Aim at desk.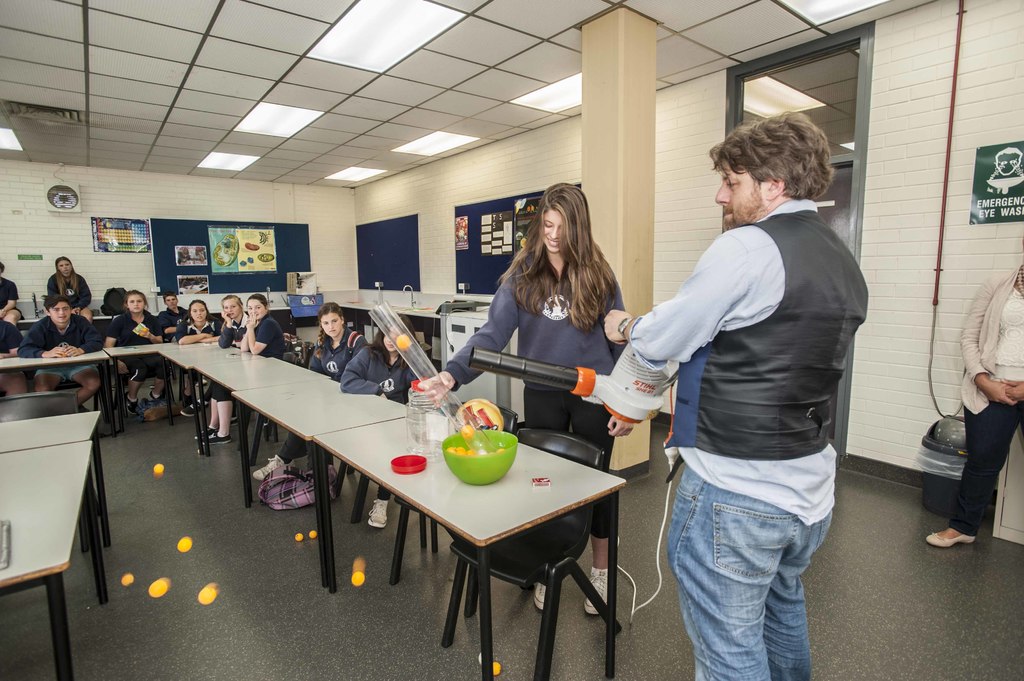
Aimed at (left=227, top=376, right=412, bottom=508).
